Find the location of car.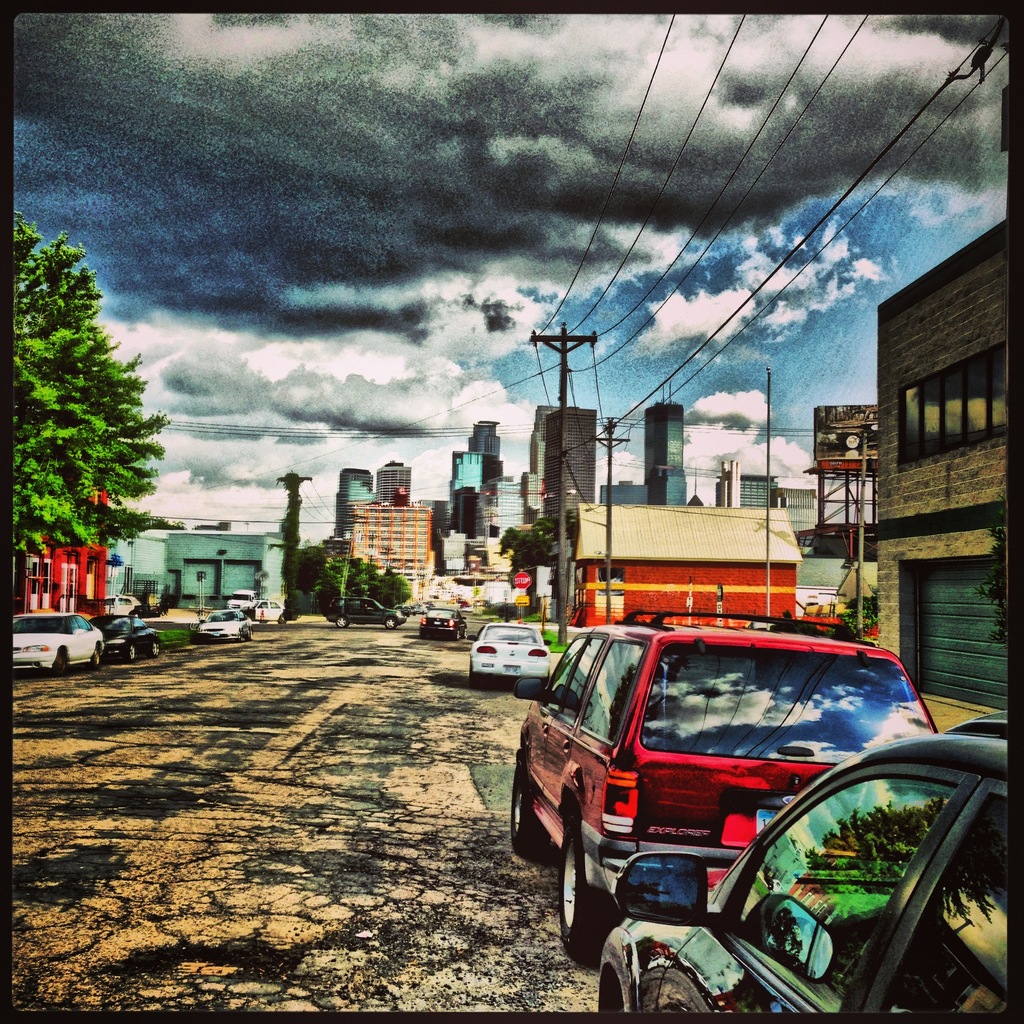
Location: [x1=198, y1=609, x2=254, y2=639].
